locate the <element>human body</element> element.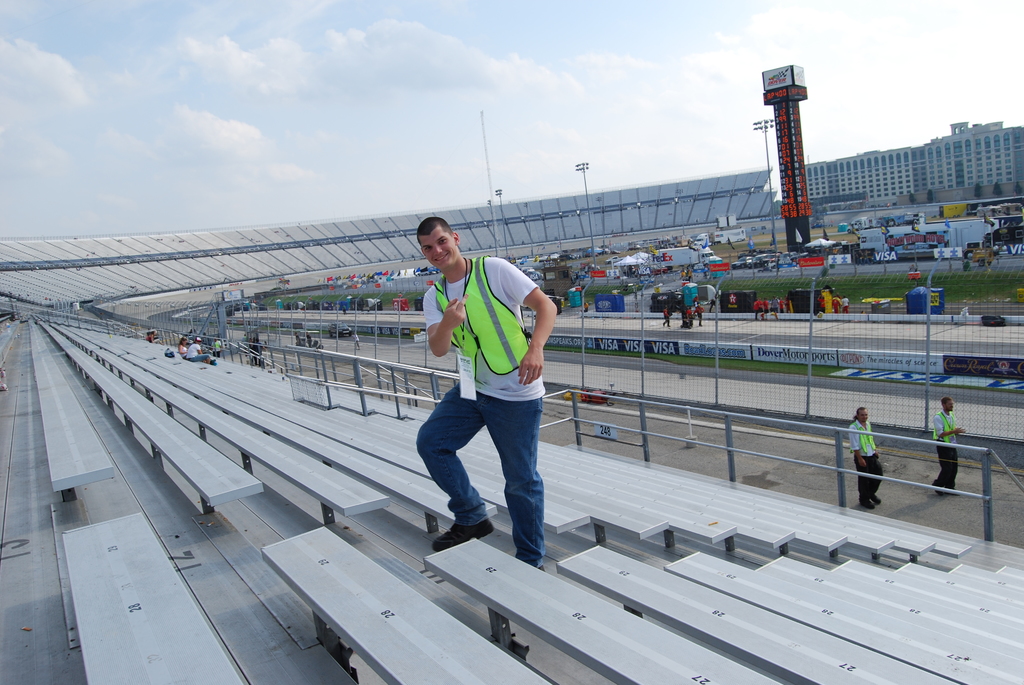
Element bbox: box=[353, 336, 358, 350].
